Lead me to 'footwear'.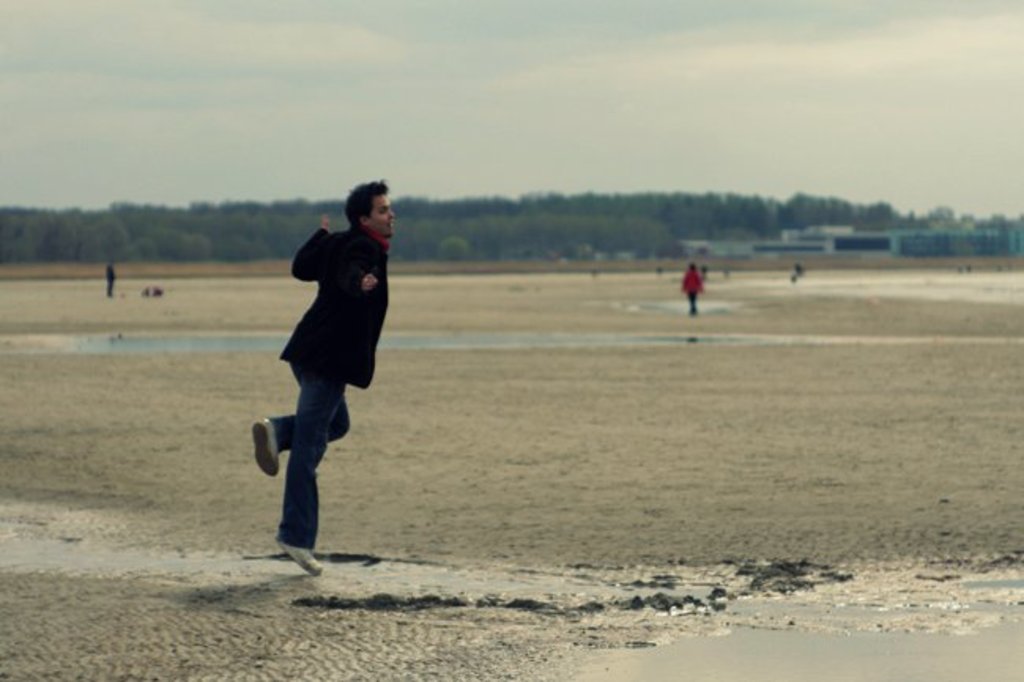
Lead to [255,417,280,479].
